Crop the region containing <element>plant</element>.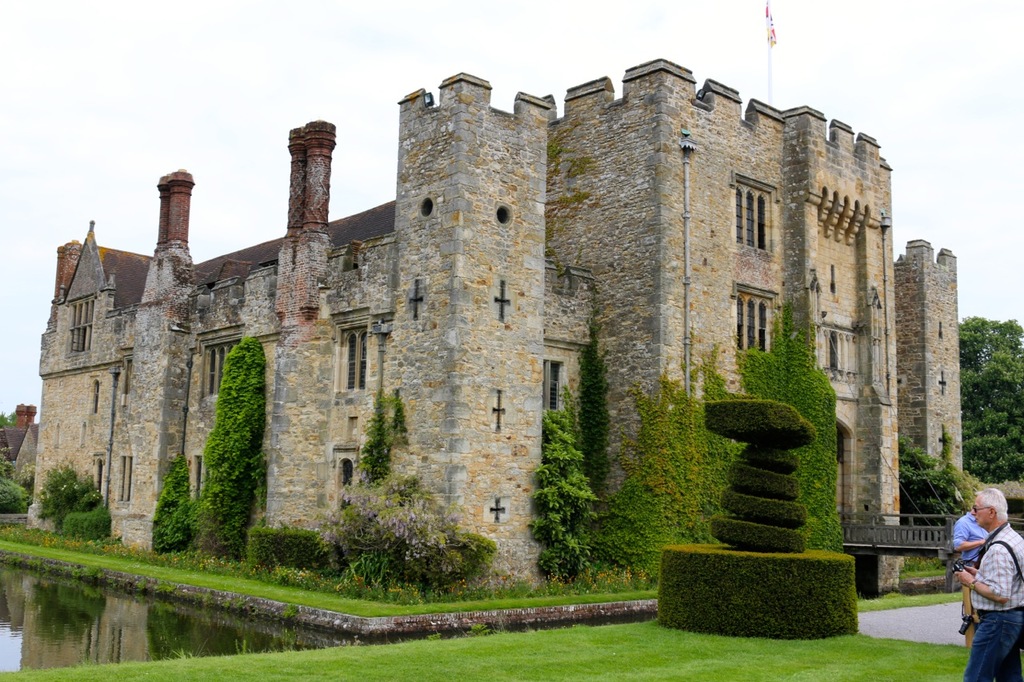
Crop region: region(318, 466, 493, 577).
